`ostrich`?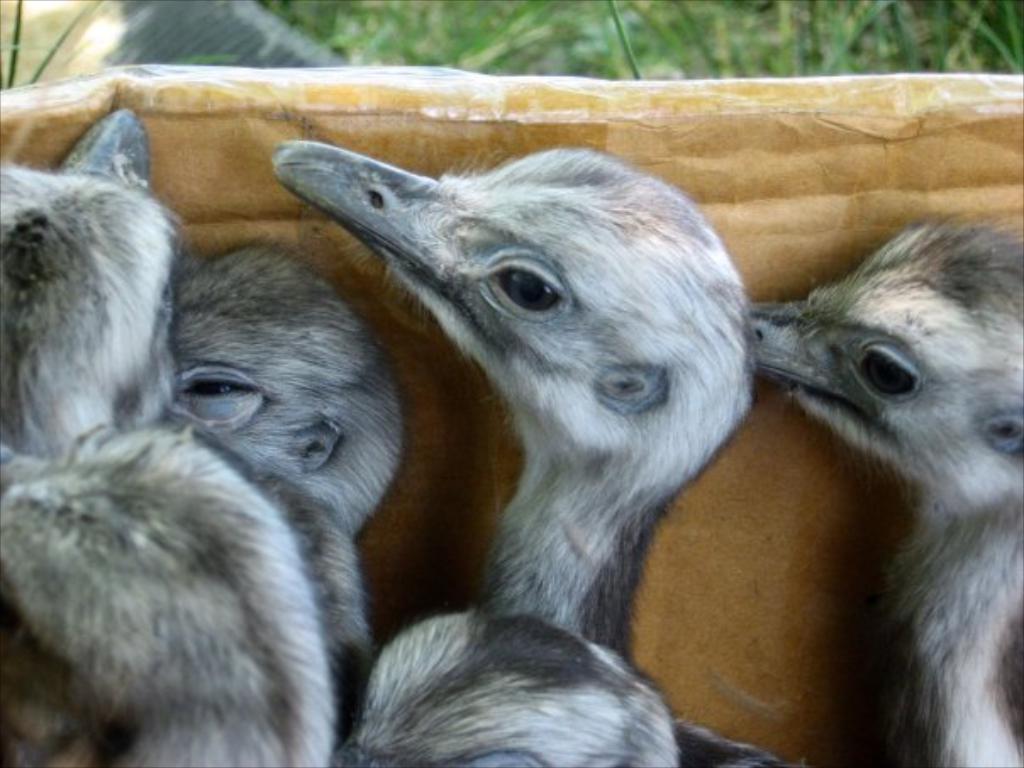
x1=692 y1=153 x2=1023 y2=737
